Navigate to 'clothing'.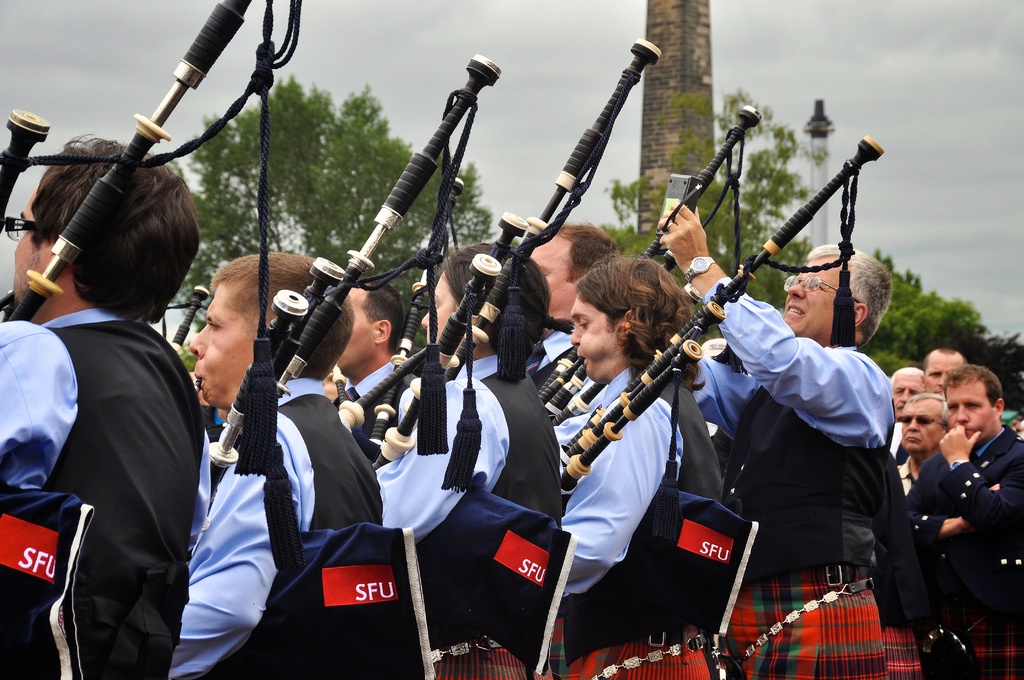
Navigation target: 892/452/922/502.
